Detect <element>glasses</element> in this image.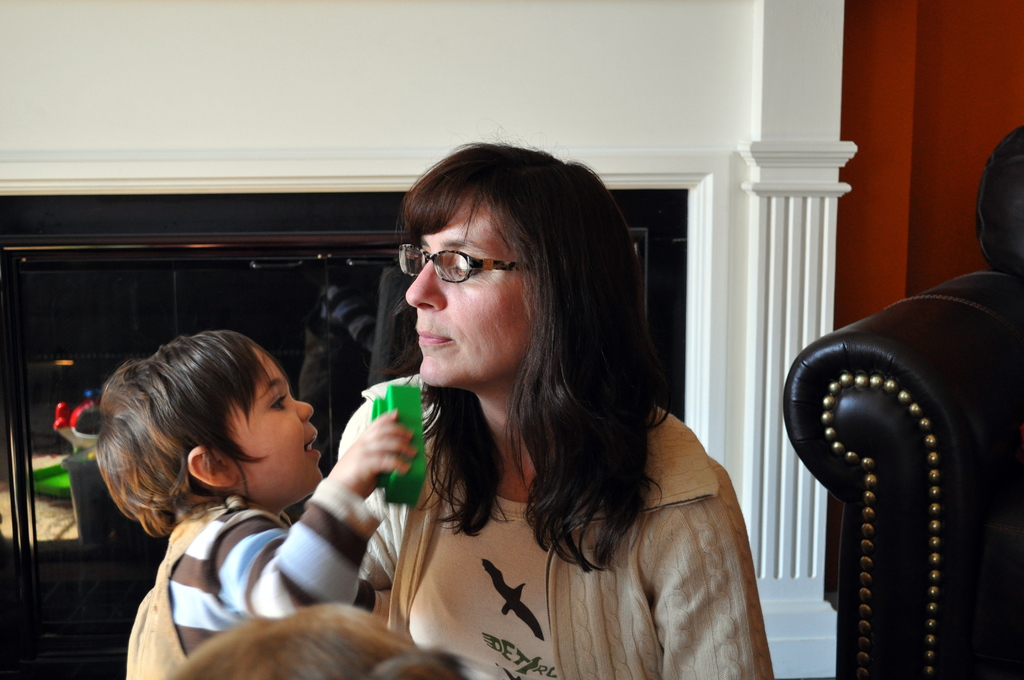
Detection: 394, 245, 530, 287.
